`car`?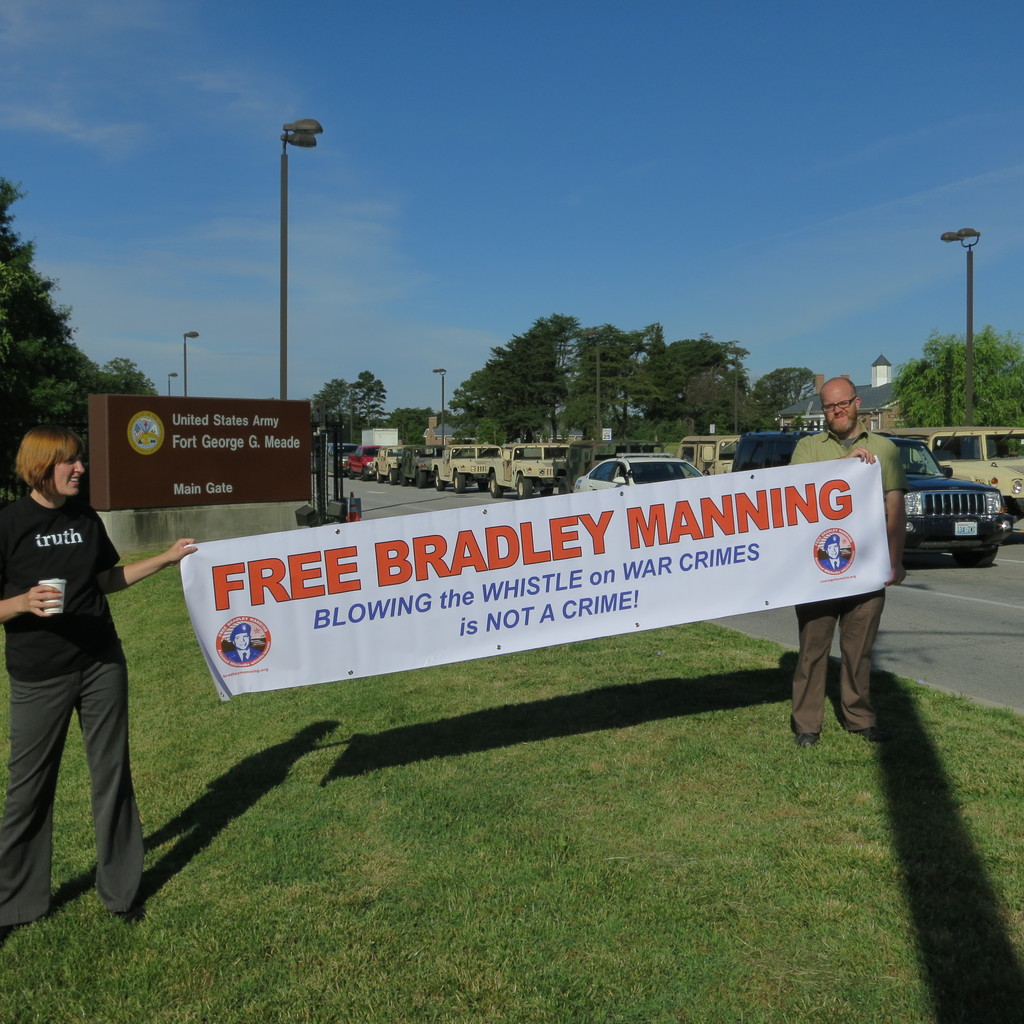
pyautogui.locateOnScreen(728, 422, 1015, 569)
